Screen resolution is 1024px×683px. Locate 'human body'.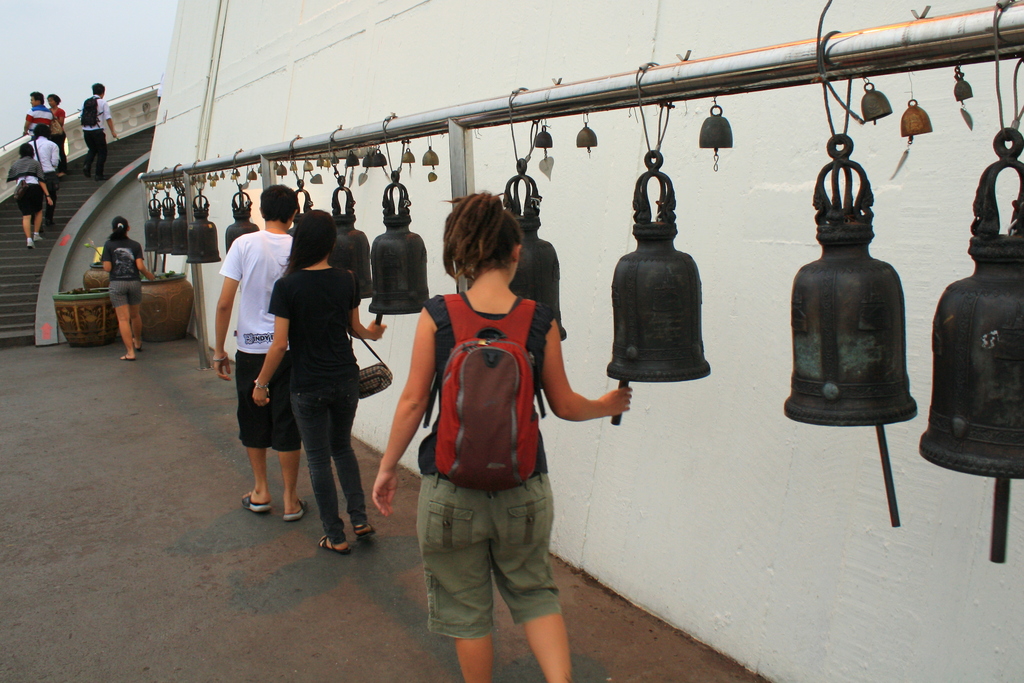
[9, 155, 58, 246].
